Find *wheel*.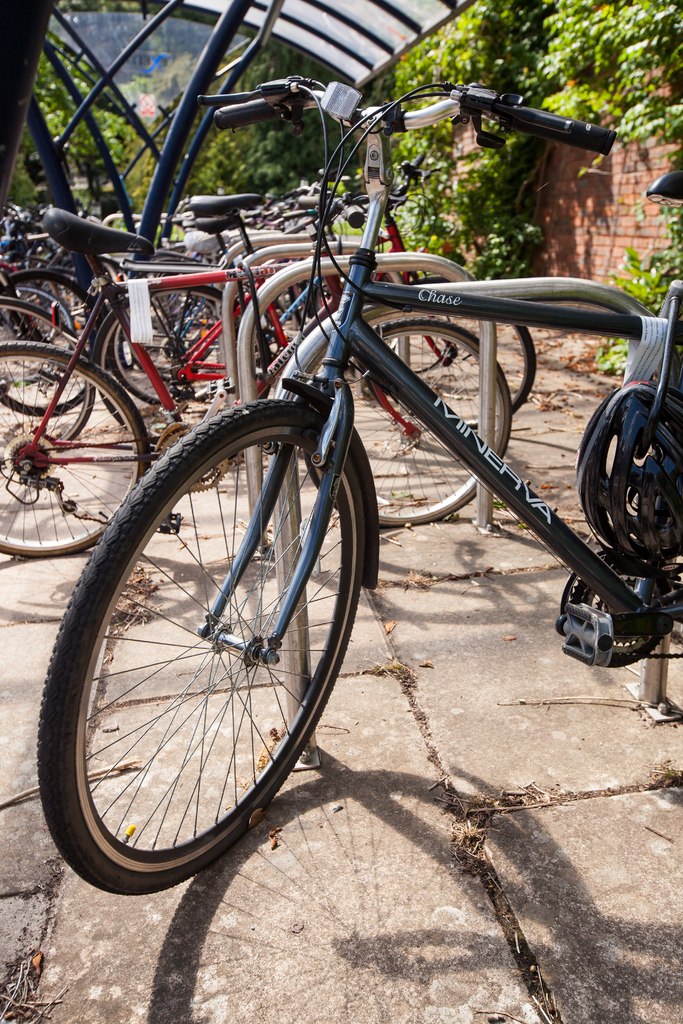
0 270 84 385.
